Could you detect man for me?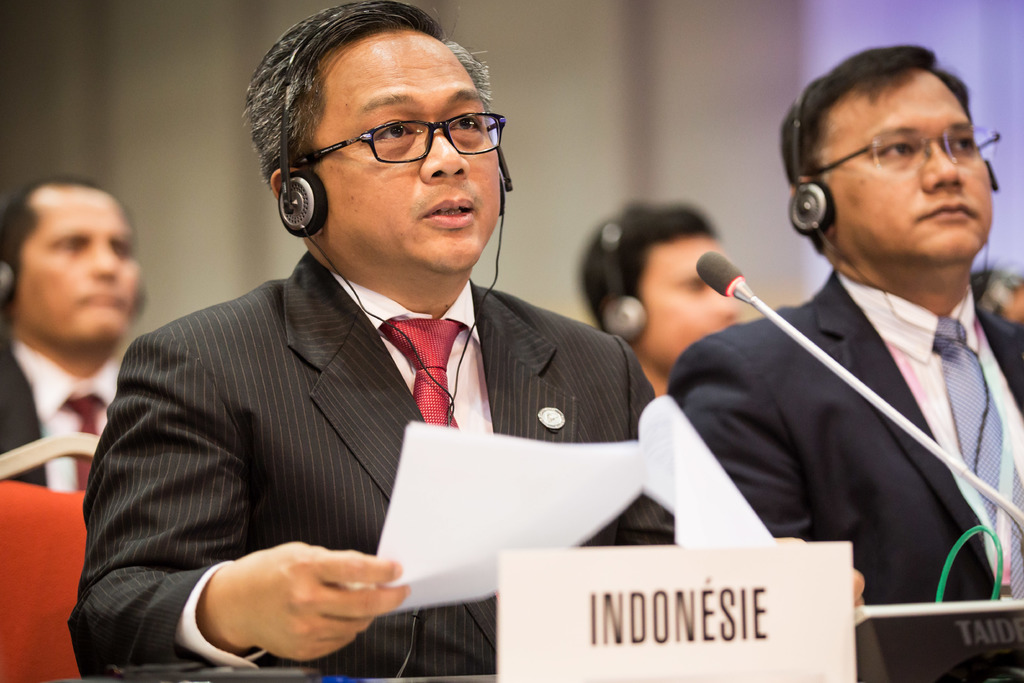
Detection result: 668:47:1023:682.
